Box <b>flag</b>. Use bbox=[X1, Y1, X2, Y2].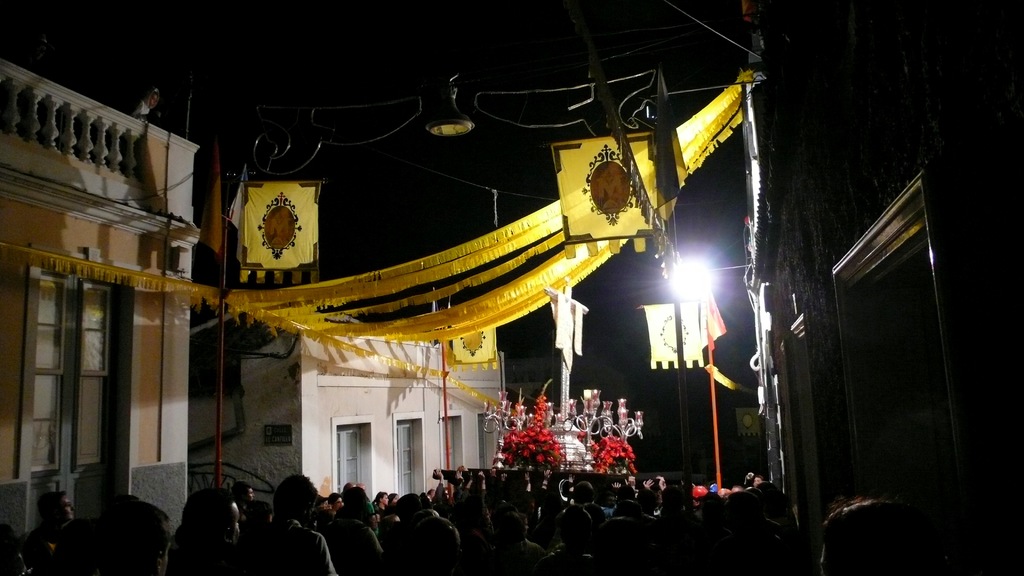
bbox=[239, 180, 319, 278].
